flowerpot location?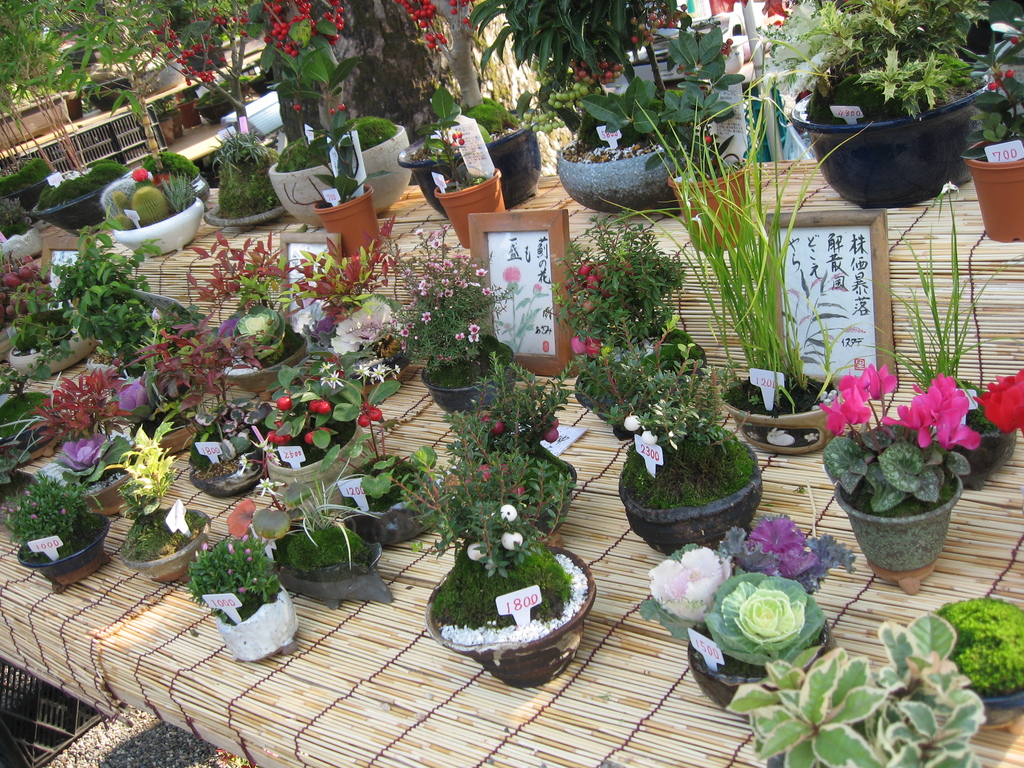
crop(668, 161, 751, 252)
